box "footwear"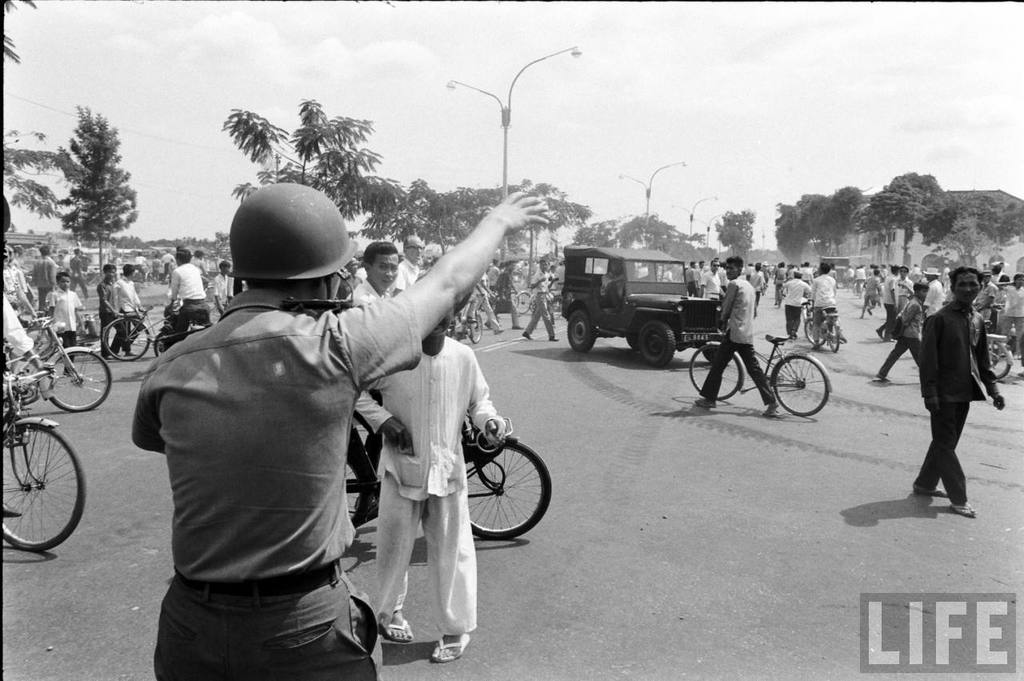
(550,334,560,341)
